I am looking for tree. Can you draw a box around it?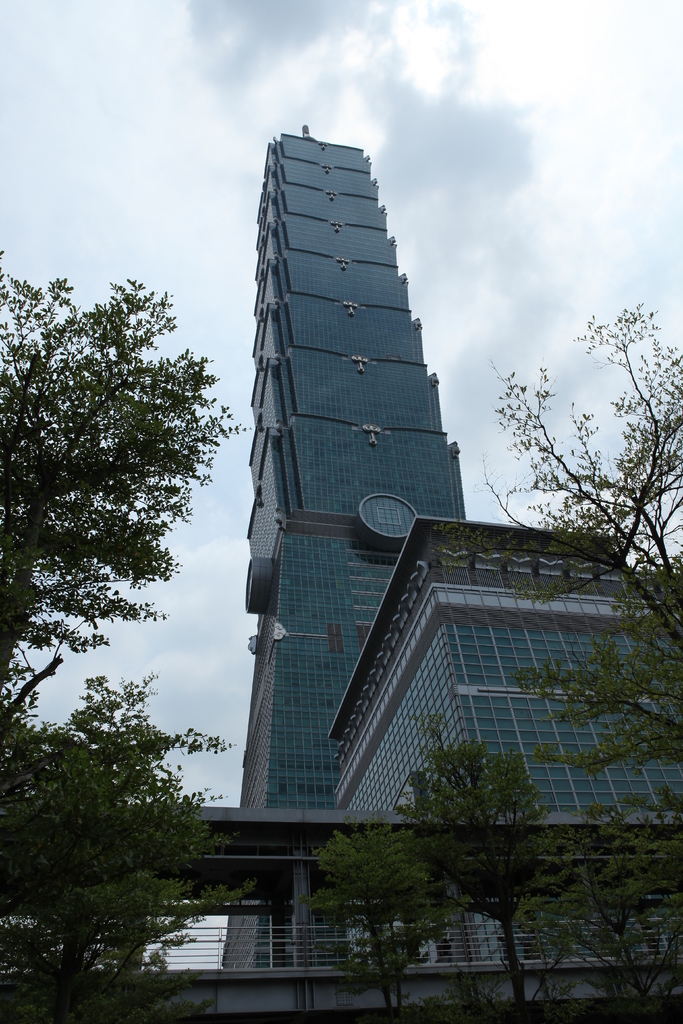
Sure, the bounding box is [left=0, top=667, right=265, bottom=1023].
